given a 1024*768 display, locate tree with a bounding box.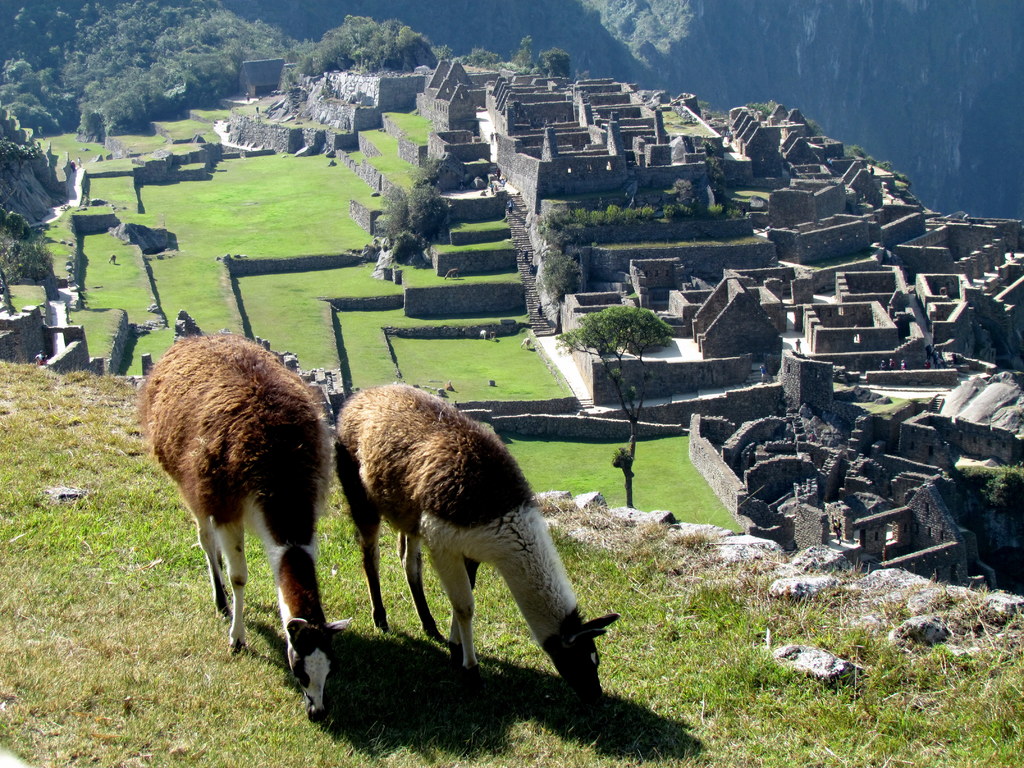
Located: detection(0, 200, 62, 285).
